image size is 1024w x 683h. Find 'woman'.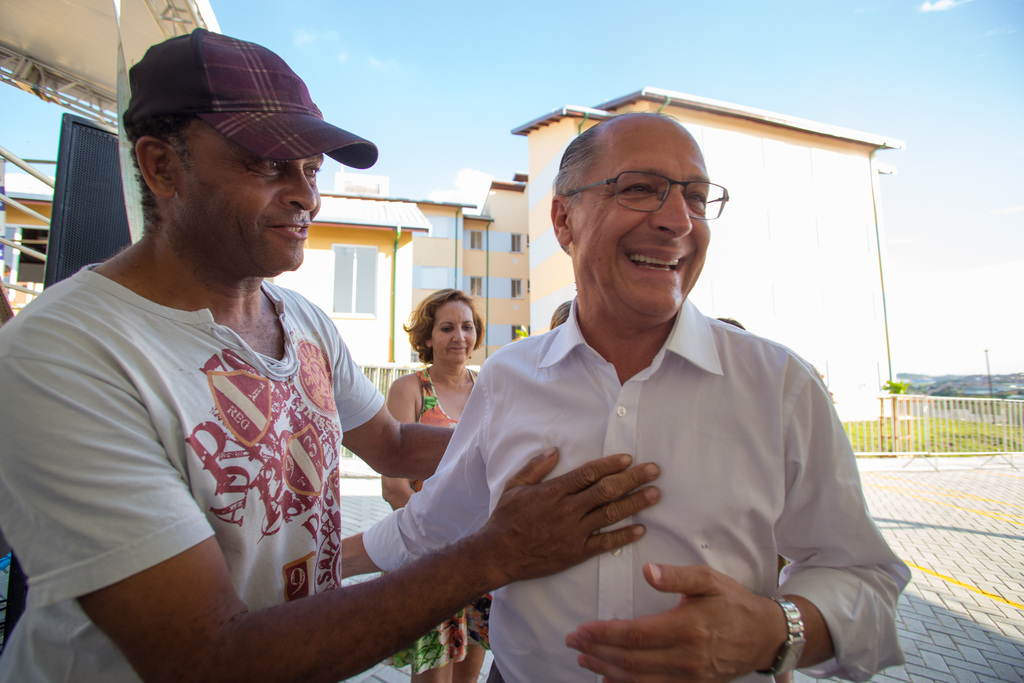
left=375, top=288, right=477, bottom=682.
